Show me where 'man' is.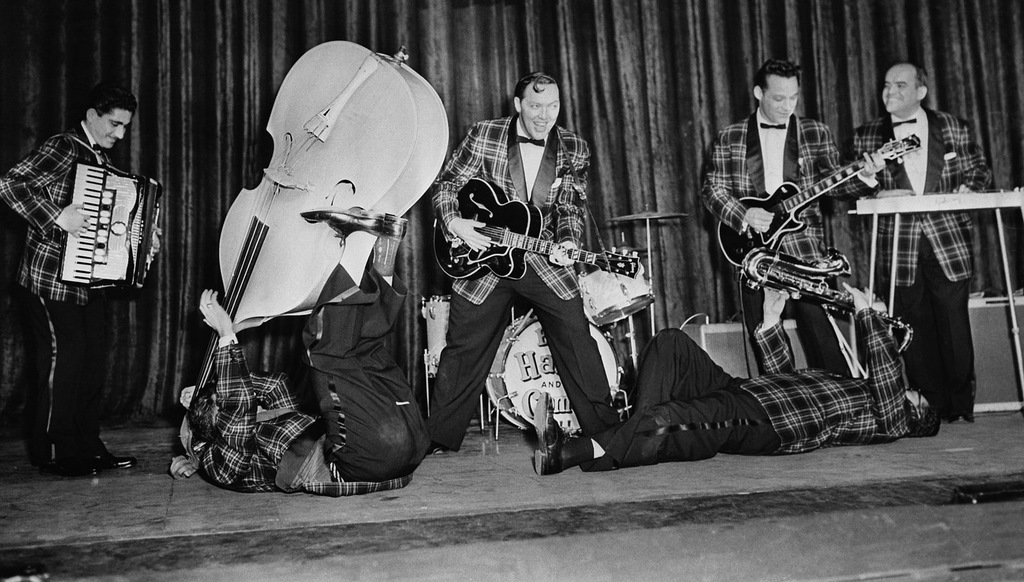
'man' is at (left=847, top=57, right=990, bottom=424).
